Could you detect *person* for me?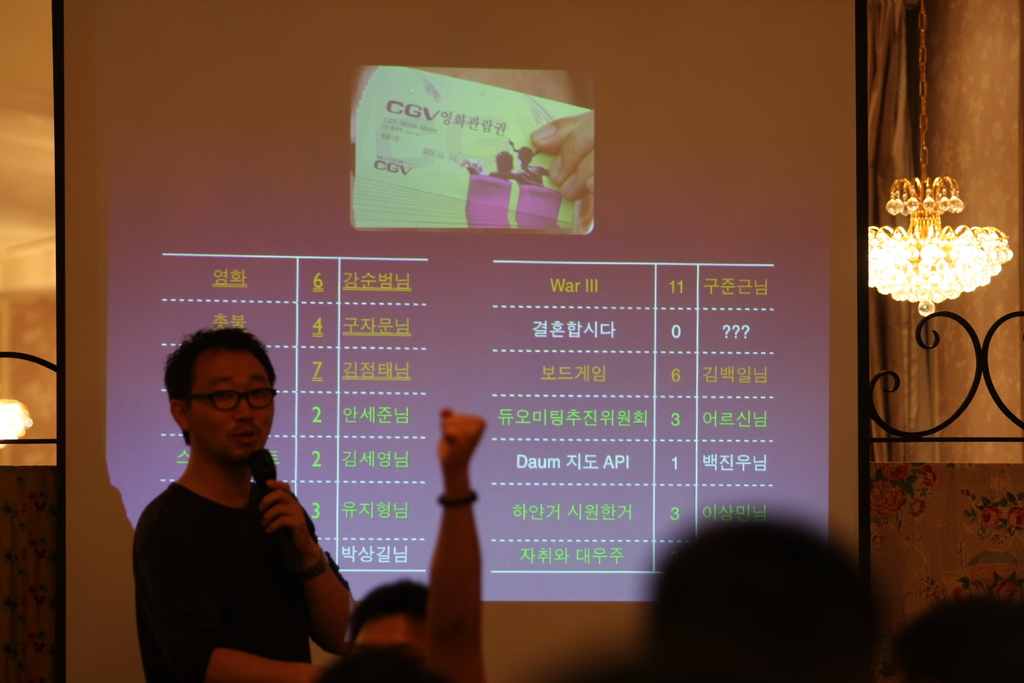
Detection result: [left=490, top=151, right=527, bottom=183].
